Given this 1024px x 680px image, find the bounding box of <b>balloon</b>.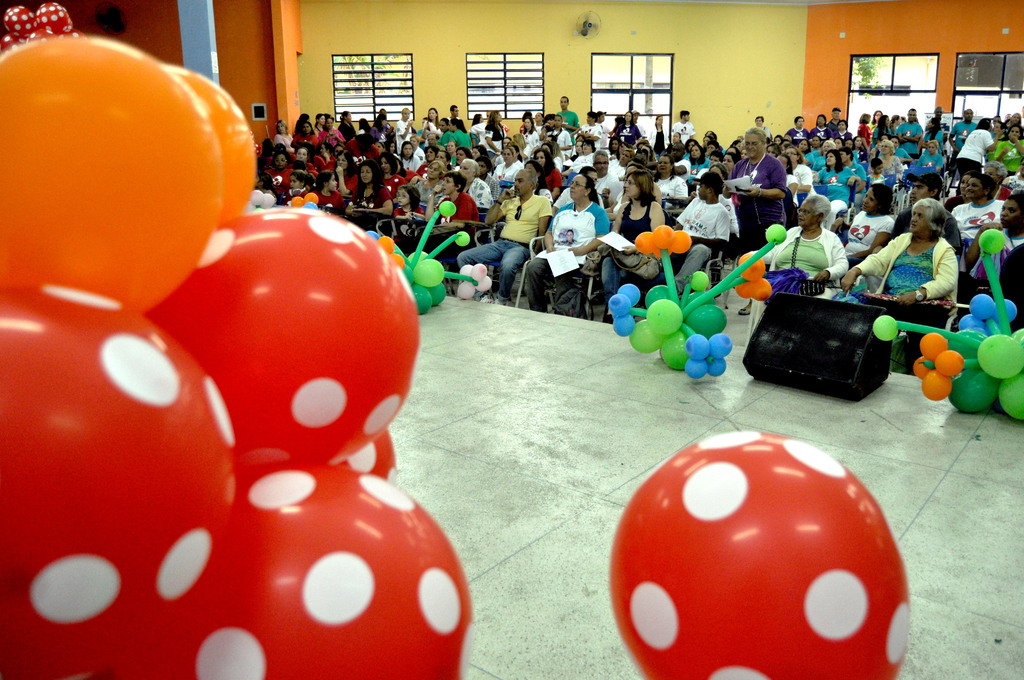
<region>406, 250, 428, 262</region>.
